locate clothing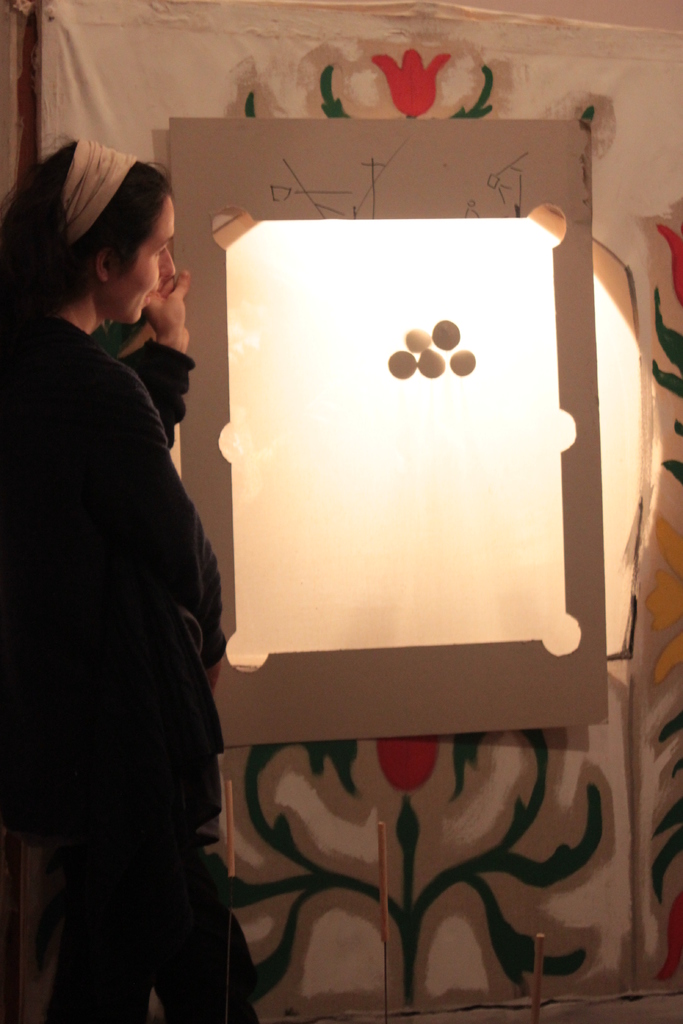
<region>0, 309, 245, 1023</region>
